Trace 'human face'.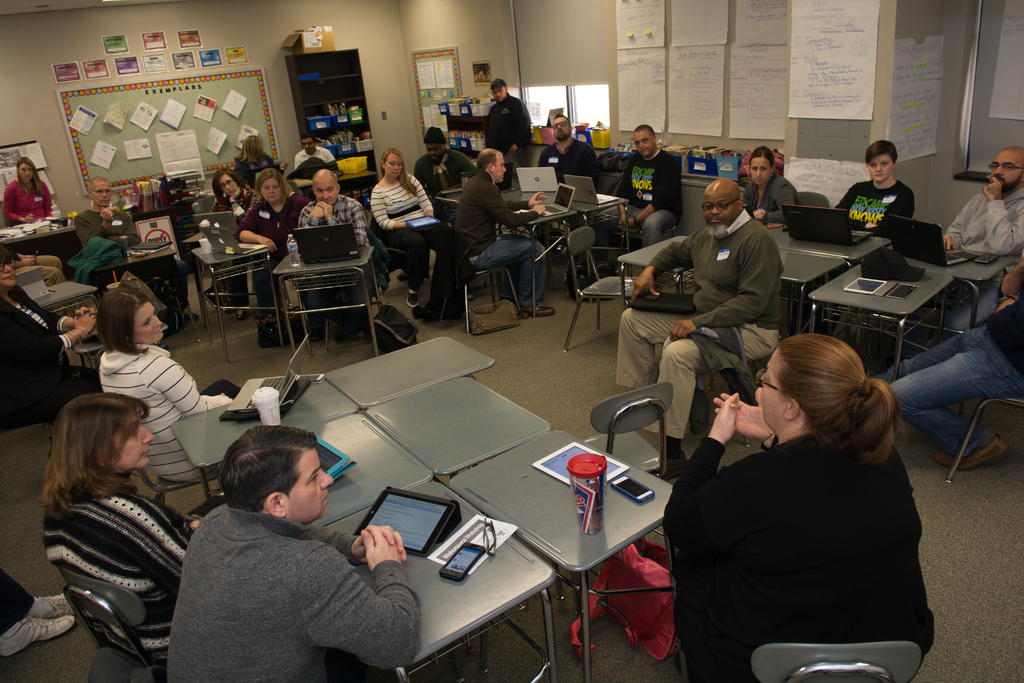
Traced to 0 264 19 292.
